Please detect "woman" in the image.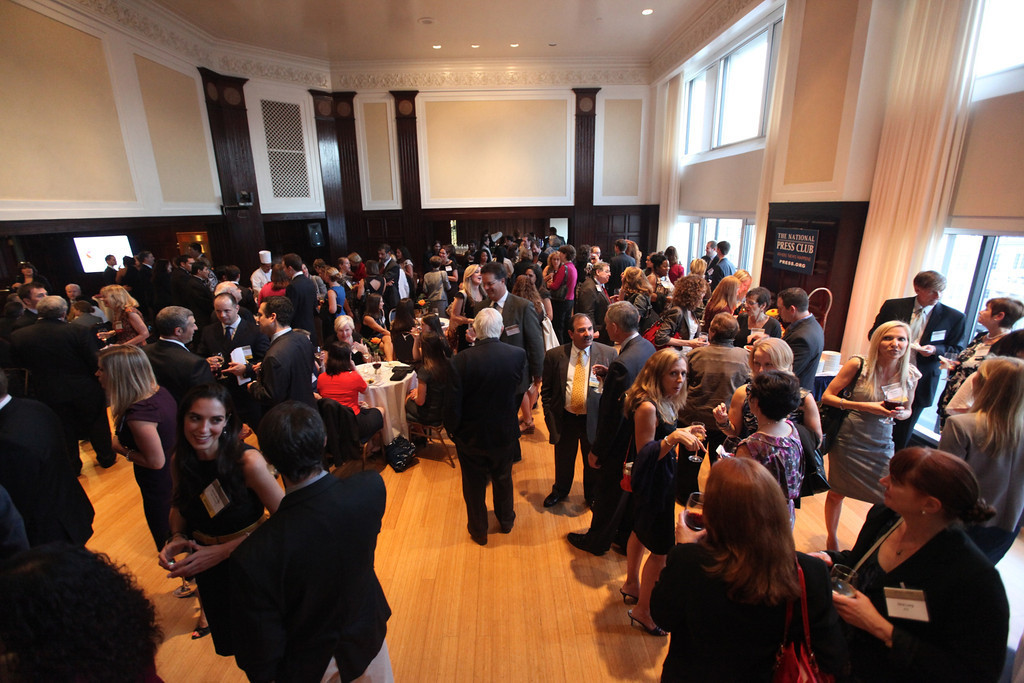
<box>95,344,180,599</box>.
